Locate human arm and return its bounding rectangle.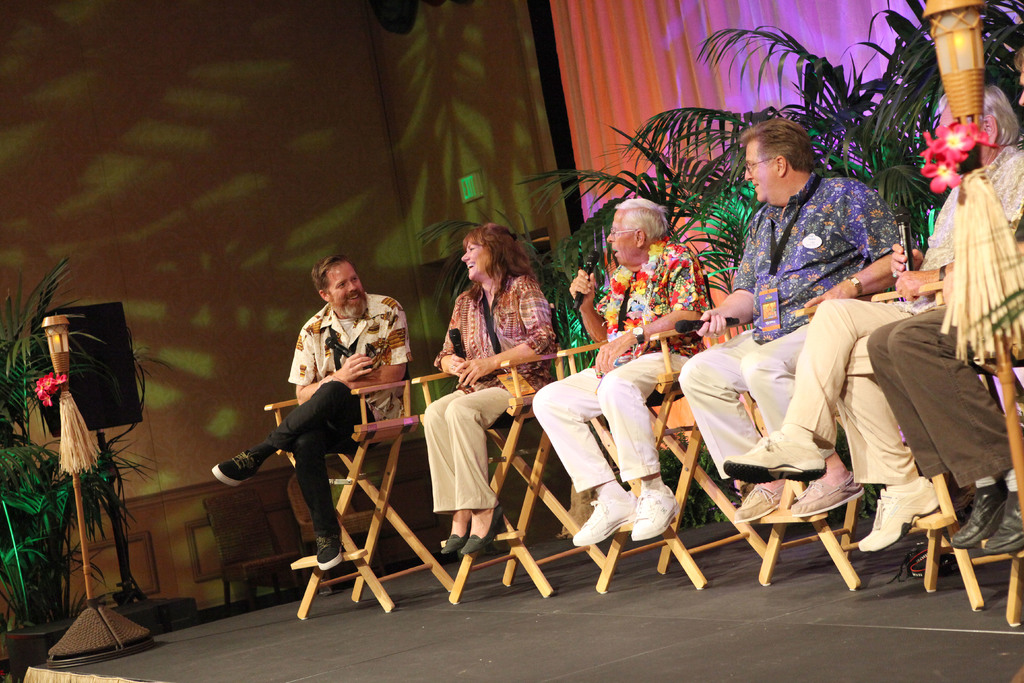
<region>294, 322, 373, 404</region>.
